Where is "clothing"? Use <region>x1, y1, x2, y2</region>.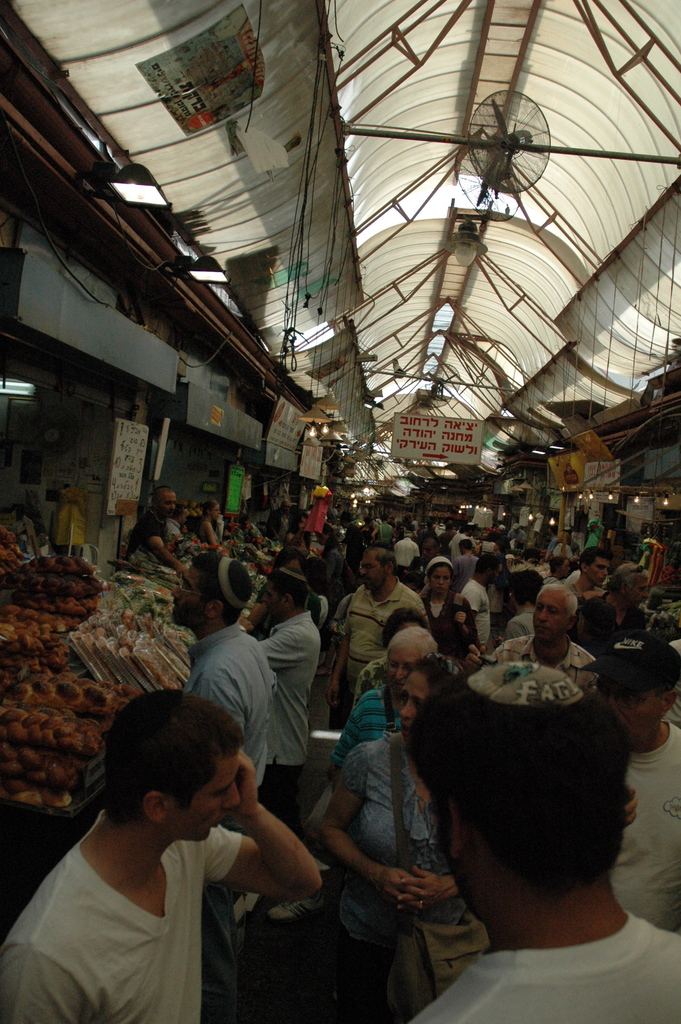
<region>449, 534, 470, 548</region>.
